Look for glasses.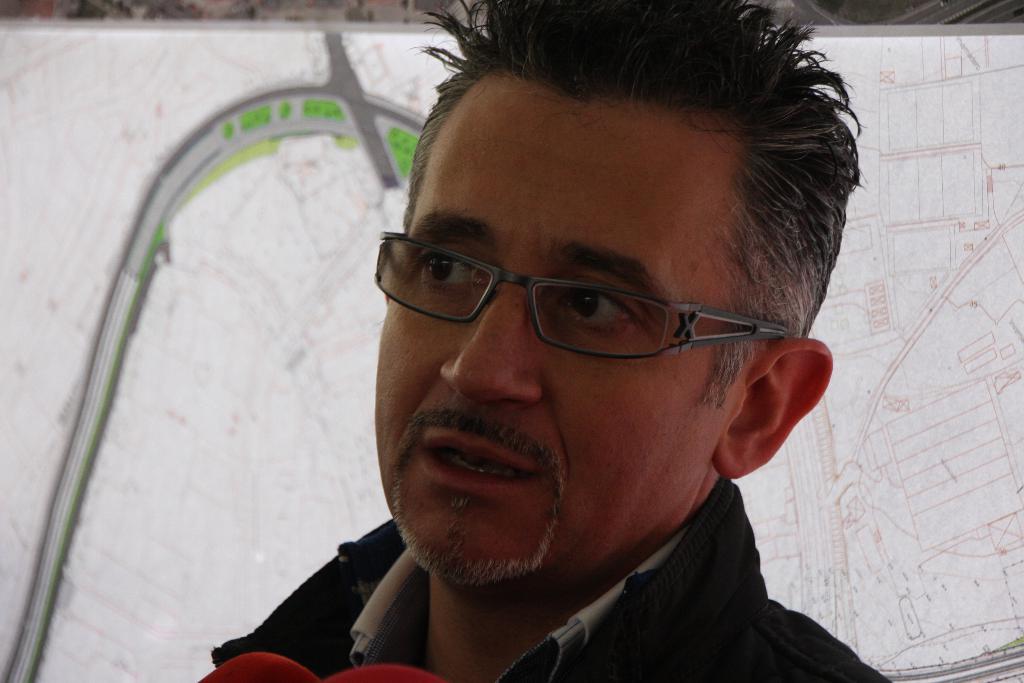
Found: l=378, t=222, r=810, b=372.
